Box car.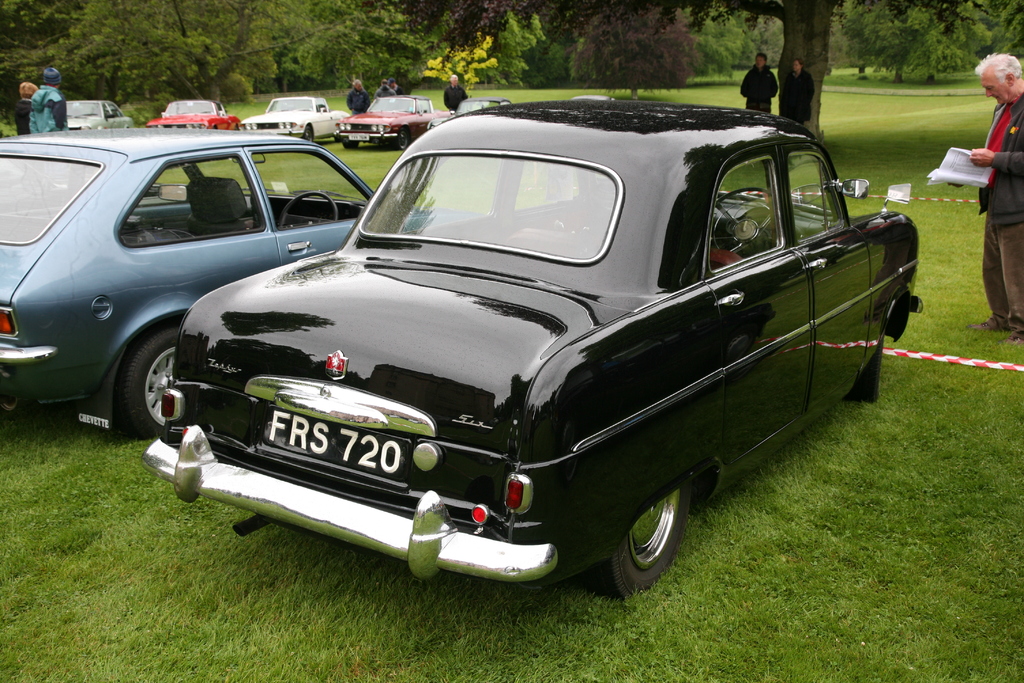
<bbox>57, 92, 133, 131</bbox>.
